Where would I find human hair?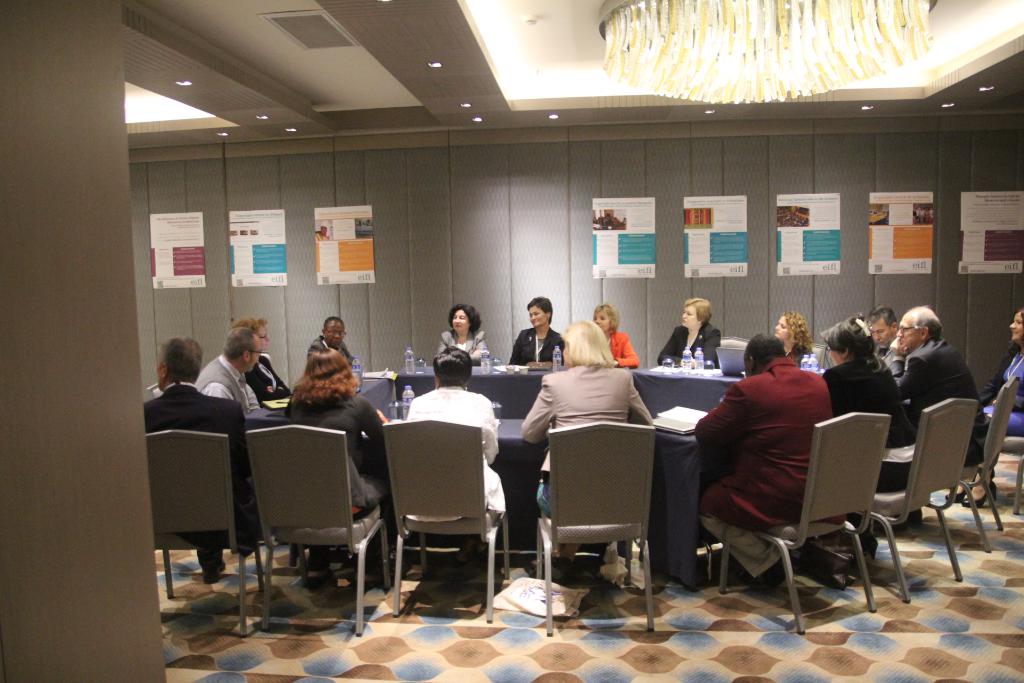
At box(159, 334, 202, 381).
